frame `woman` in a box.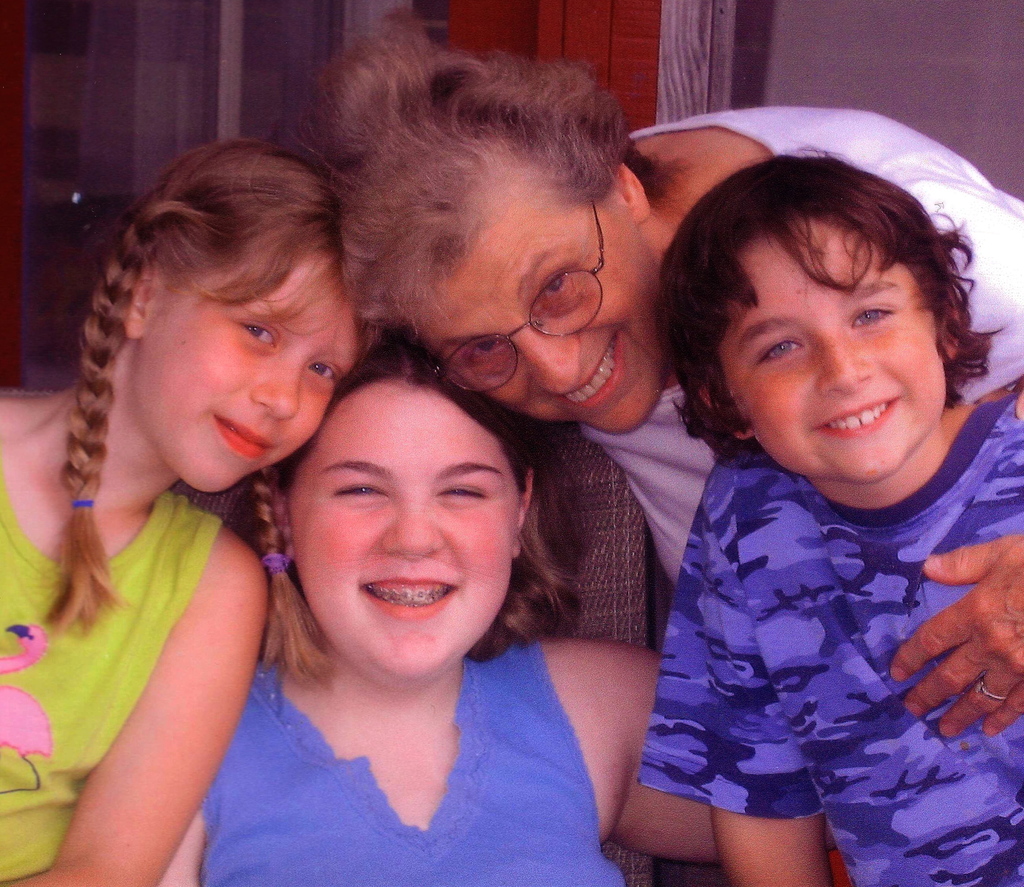
197, 310, 625, 879.
